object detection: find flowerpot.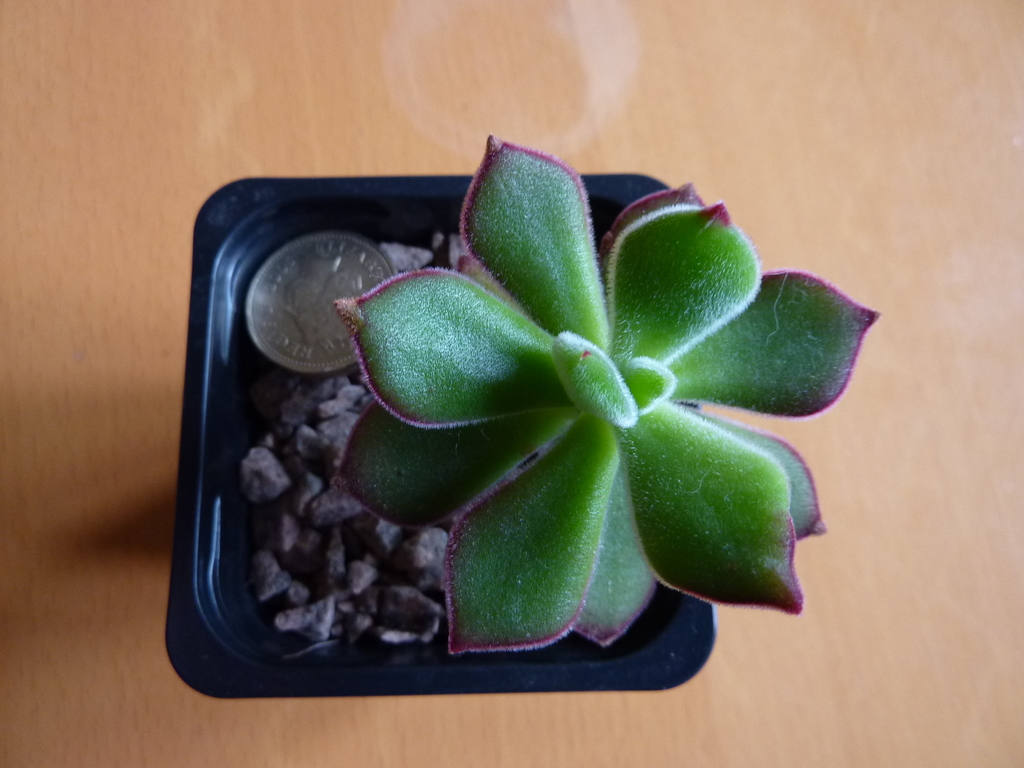
bbox=[262, 166, 822, 710].
